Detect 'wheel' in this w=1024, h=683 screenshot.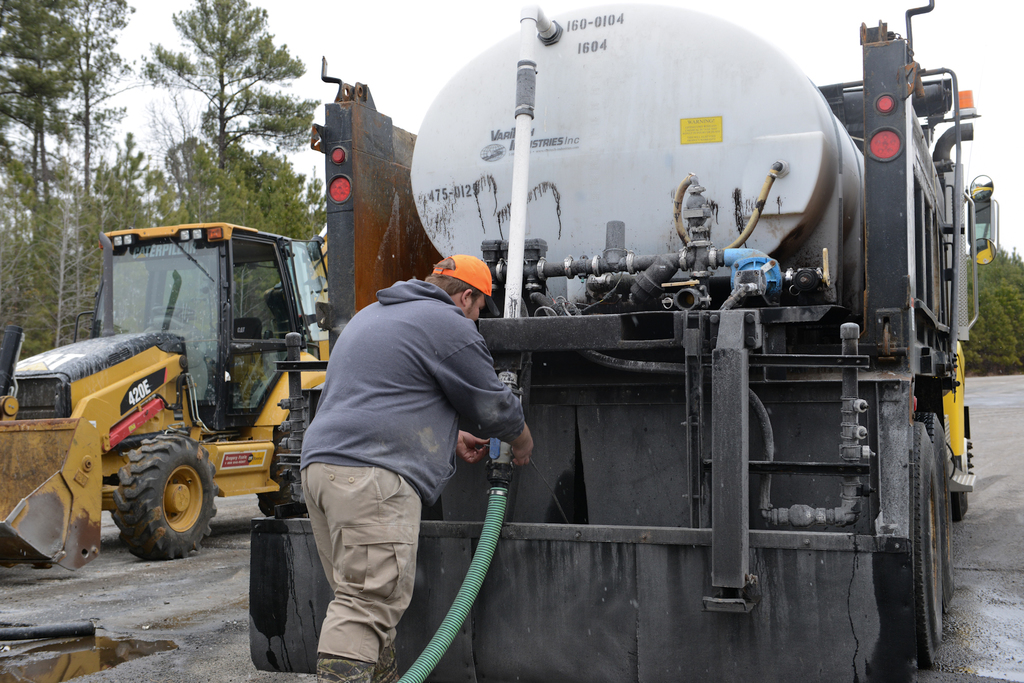
Detection: [left=917, top=421, right=943, bottom=666].
